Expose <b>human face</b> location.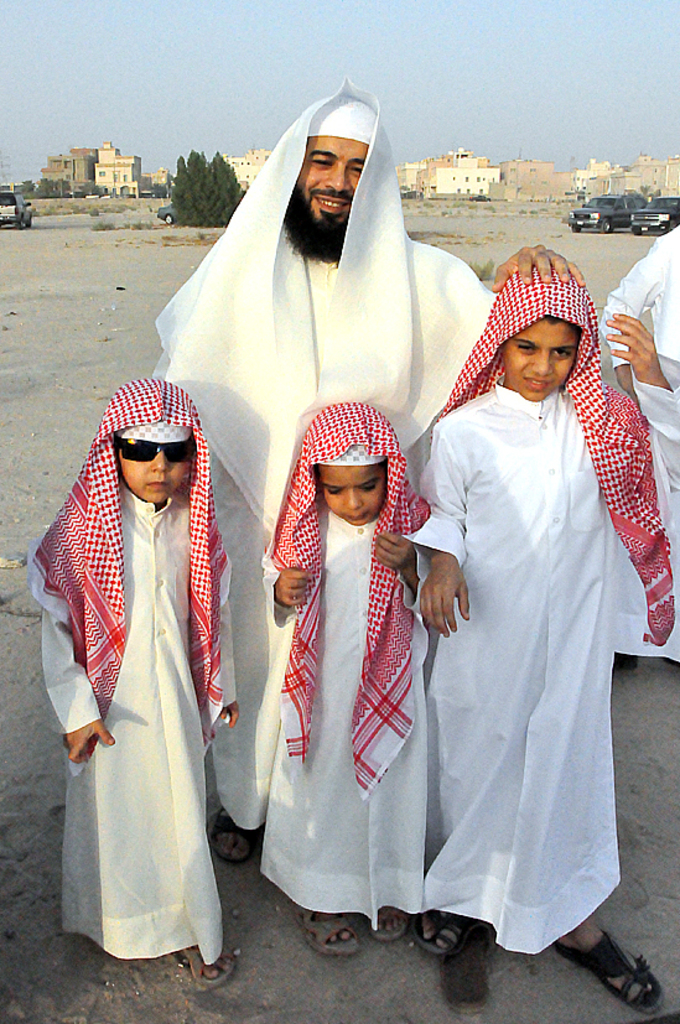
Exposed at [x1=286, y1=136, x2=368, y2=261].
